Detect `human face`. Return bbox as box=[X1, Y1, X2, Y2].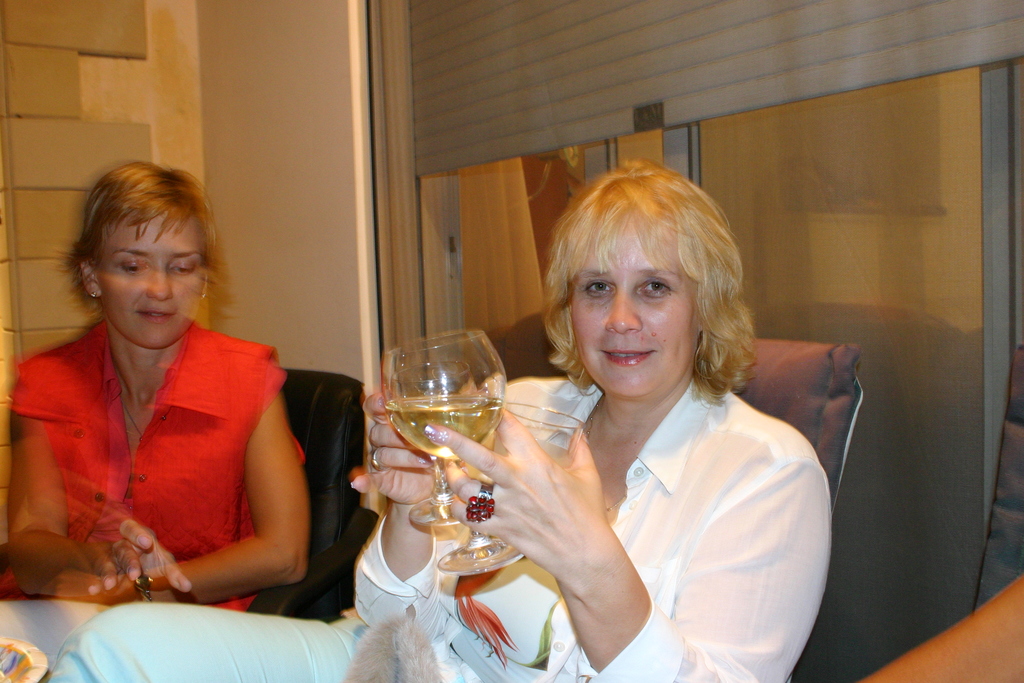
box=[104, 215, 209, 352].
